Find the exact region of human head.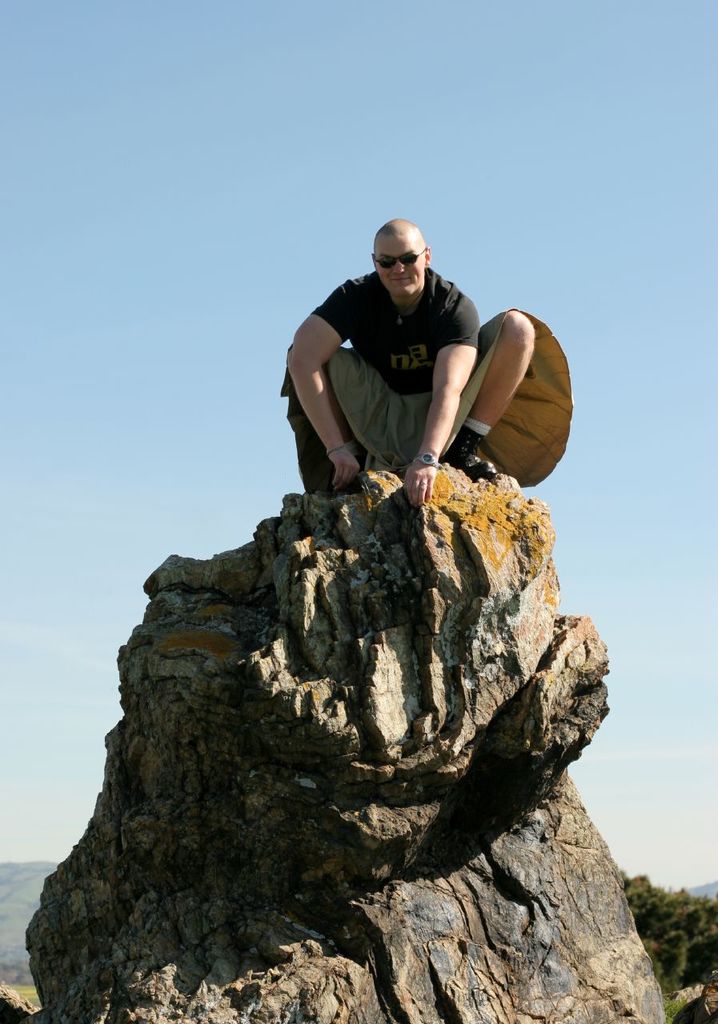
Exact region: 372 223 429 294.
